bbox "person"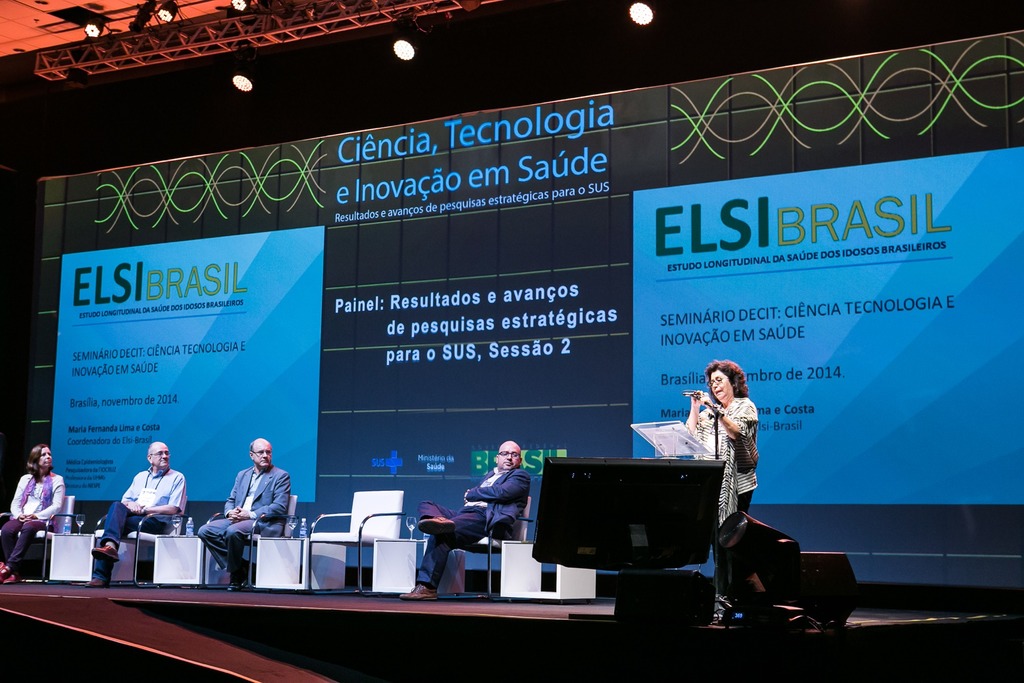
<region>684, 357, 760, 623</region>
